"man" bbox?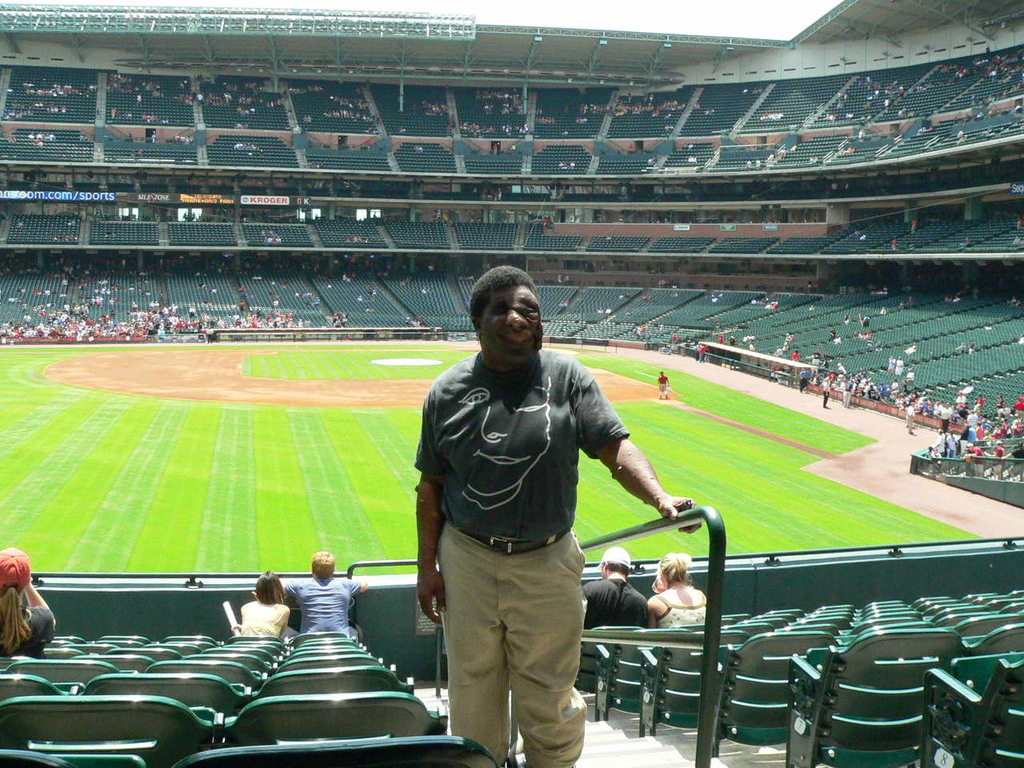
394, 269, 658, 767
